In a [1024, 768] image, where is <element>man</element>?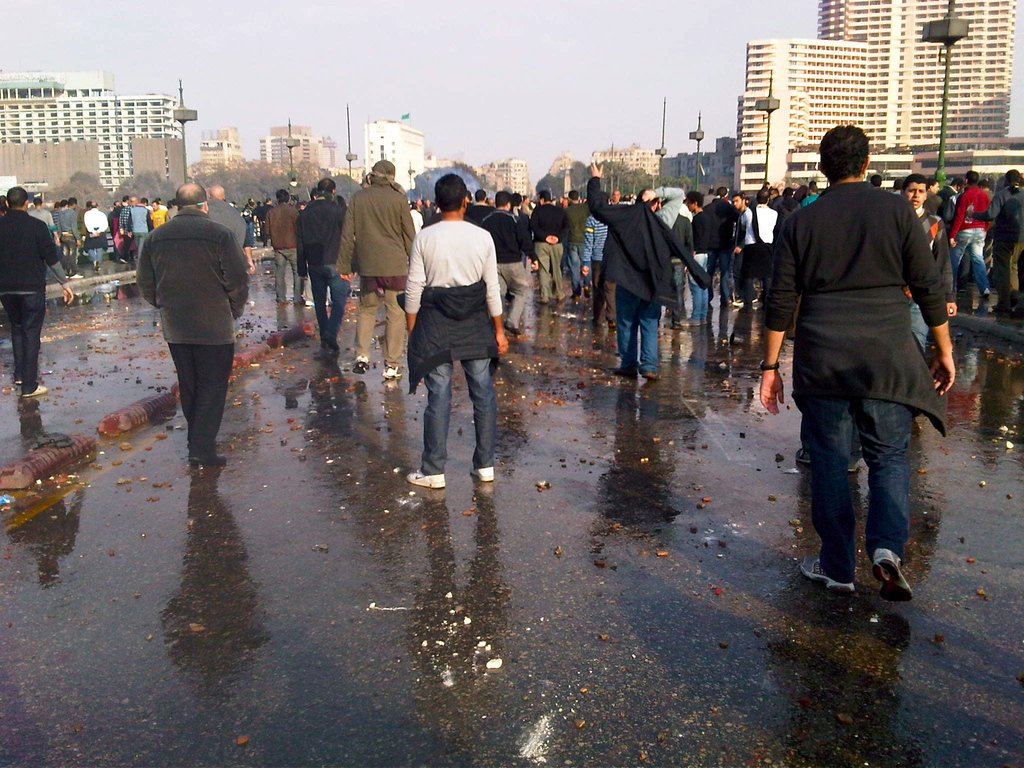
982,161,1023,312.
